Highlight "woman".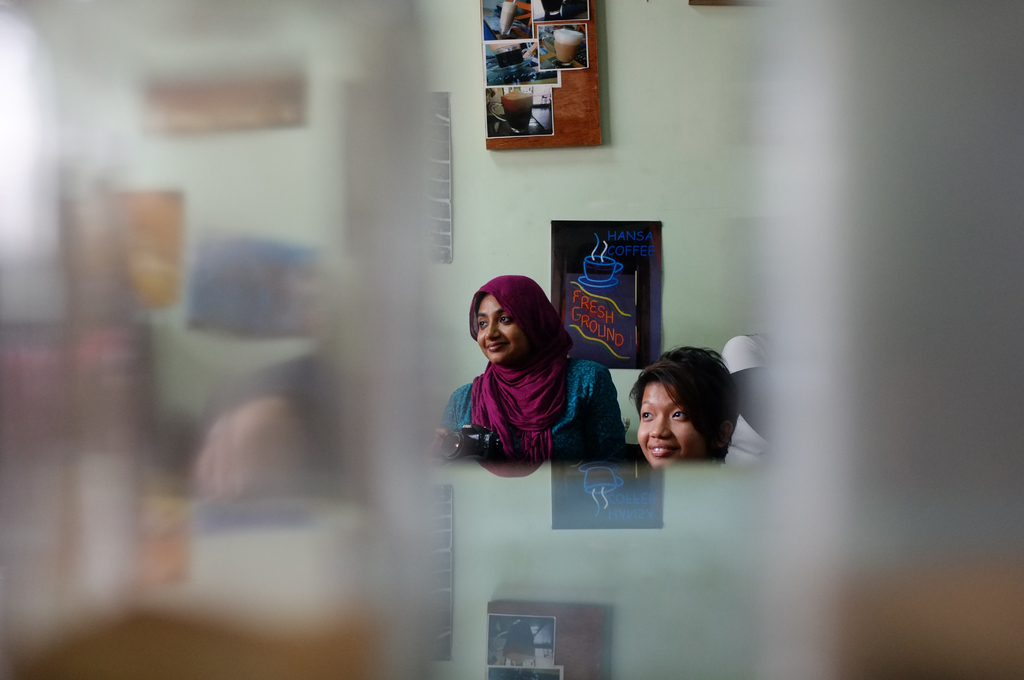
Highlighted region: left=445, top=256, right=623, bottom=481.
